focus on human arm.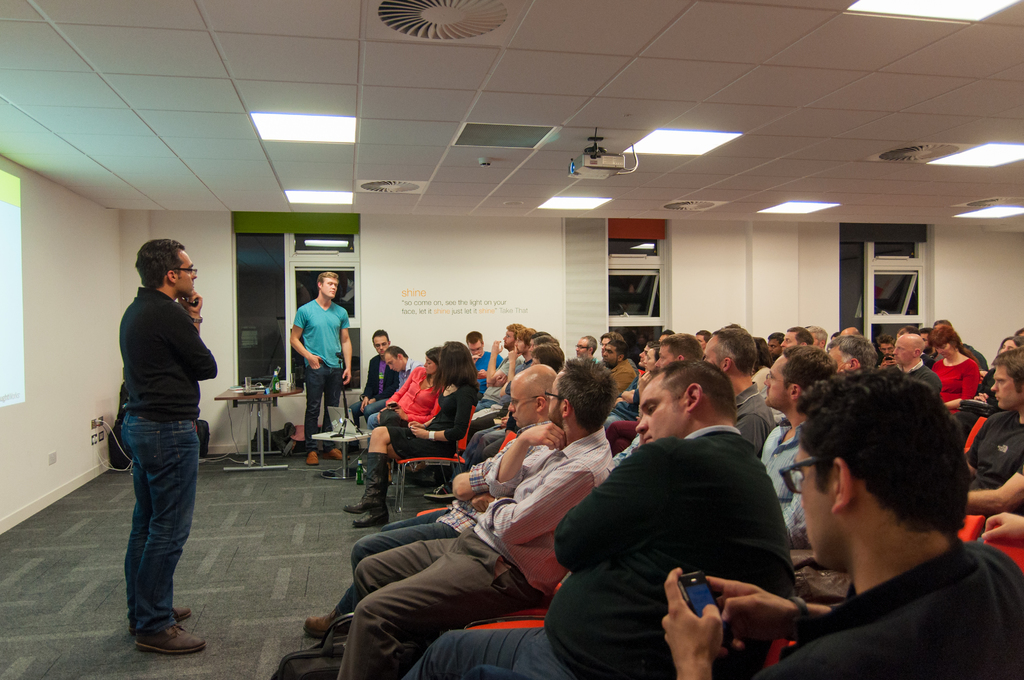
Focused at 392 410 442 428.
